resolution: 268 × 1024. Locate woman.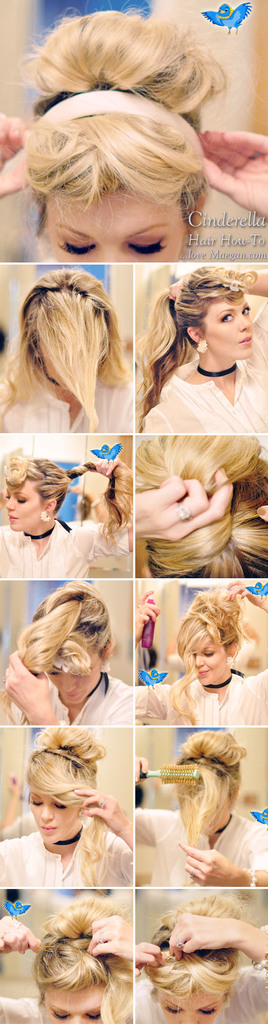
1, 724, 134, 892.
